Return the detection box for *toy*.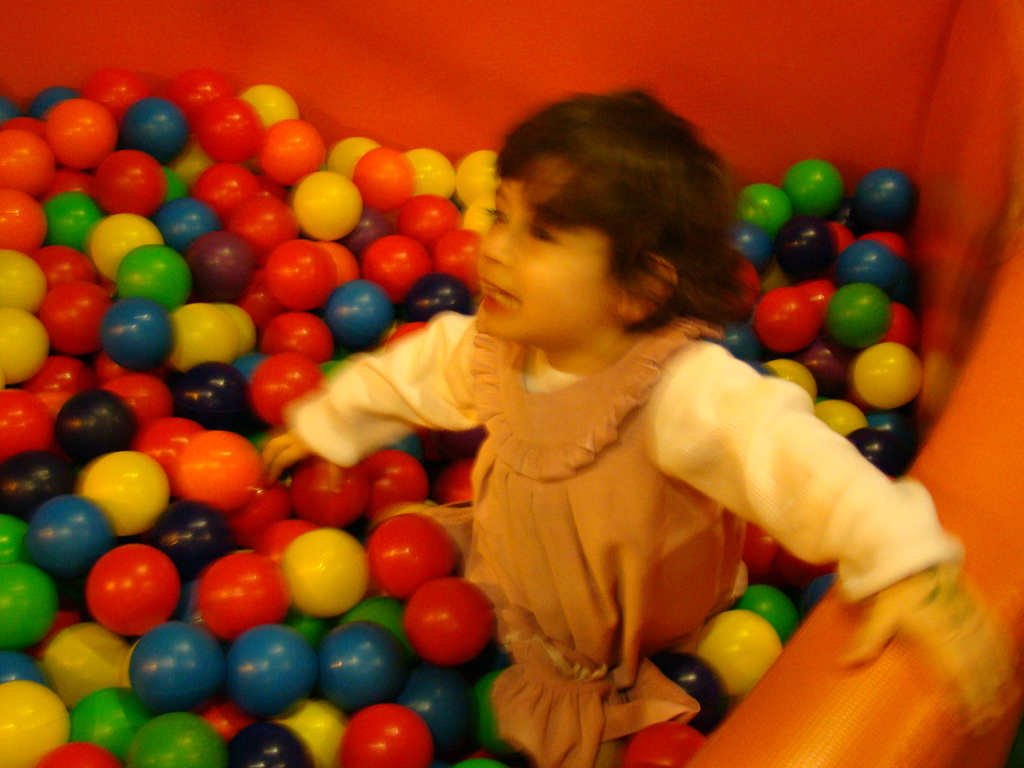
bbox(129, 630, 225, 721).
